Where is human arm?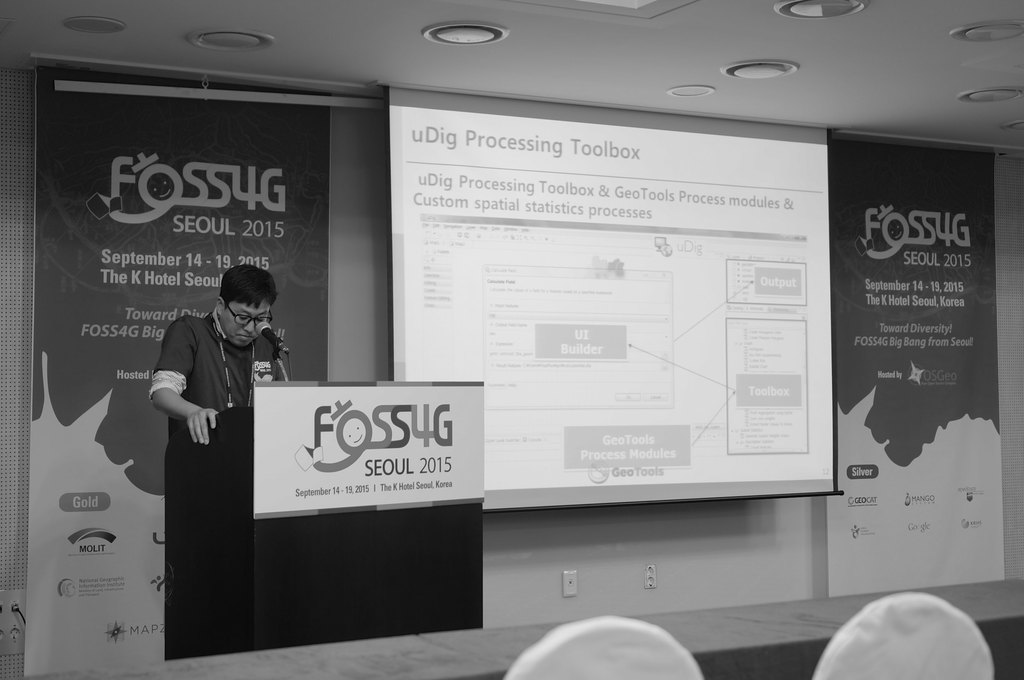
left=133, top=356, right=202, bottom=461.
